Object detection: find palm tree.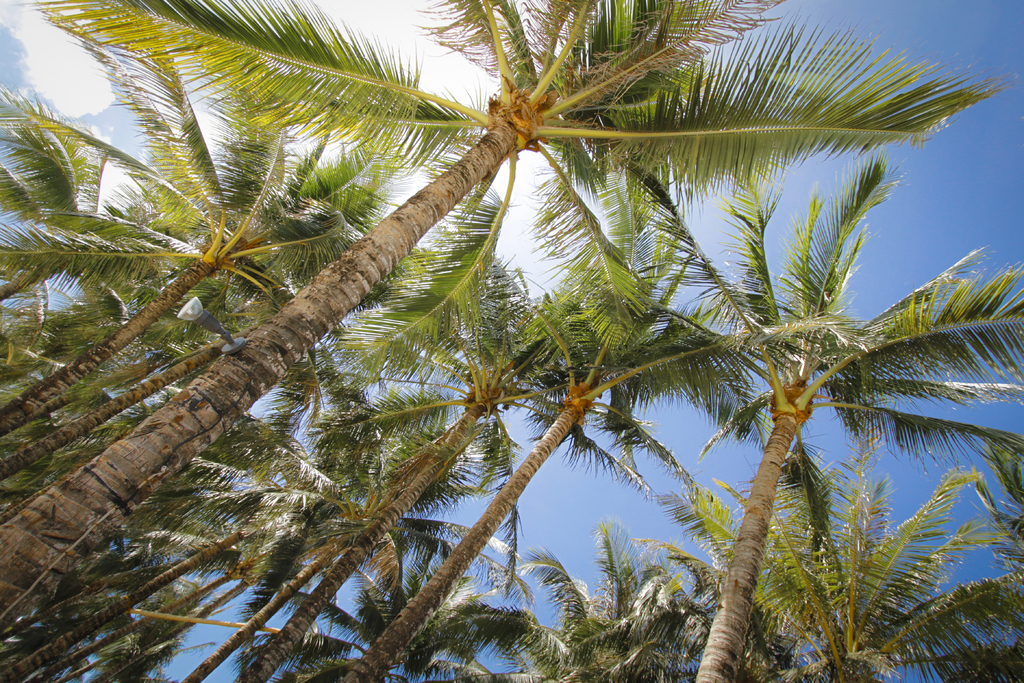
detection(503, 273, 712, 438).
